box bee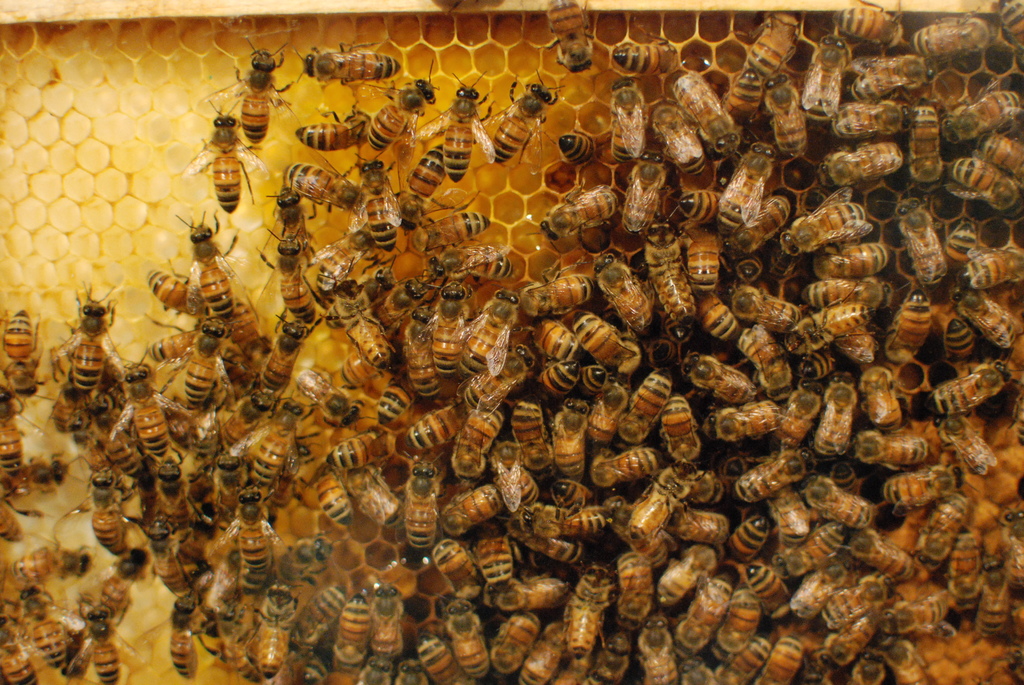
locate(858, 352, 892, 425)
